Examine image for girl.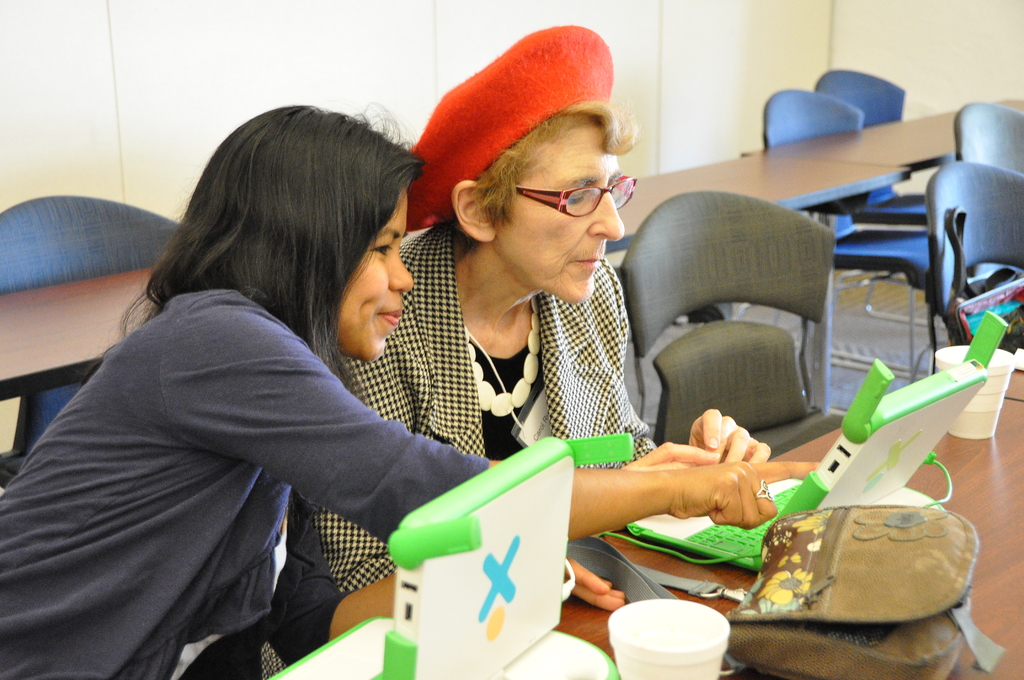
Examination result: region(0, 90, 829, 679).
